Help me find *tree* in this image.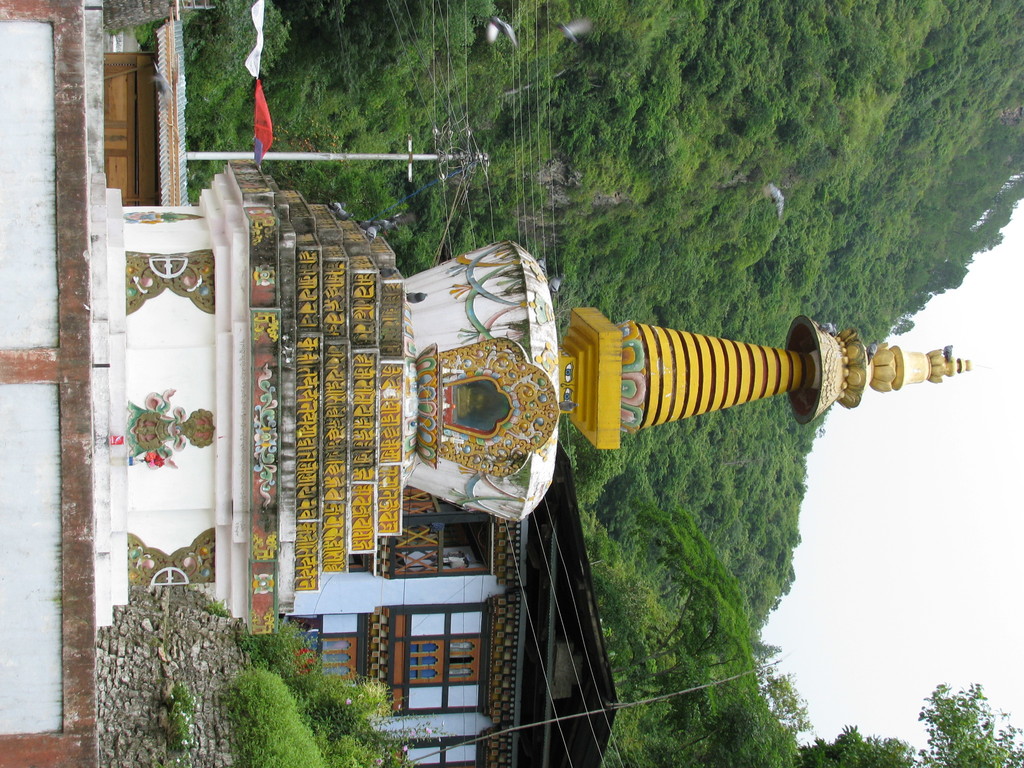
Found it: [x1=792, y1=678, x2=1023, y2=767].
